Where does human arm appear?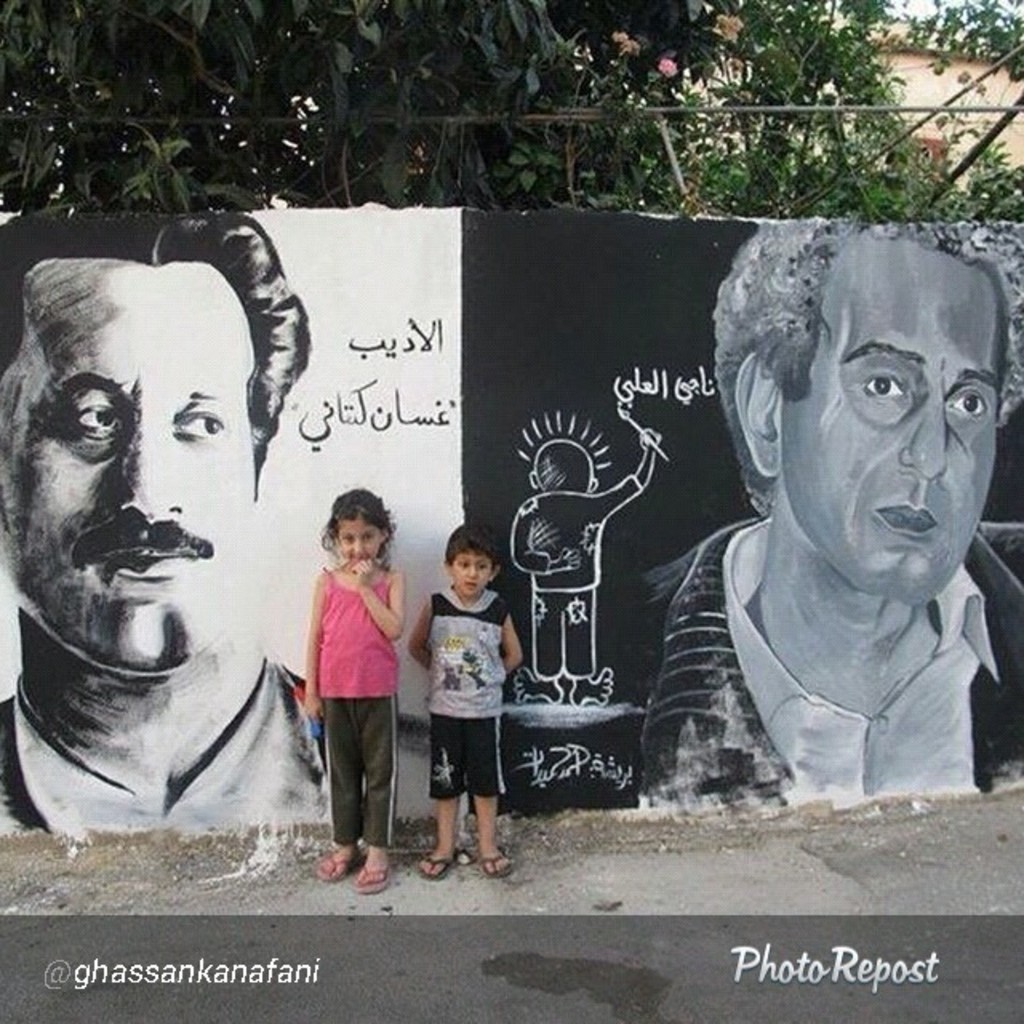
Appears at BBox(405, 594, 434, 667).
